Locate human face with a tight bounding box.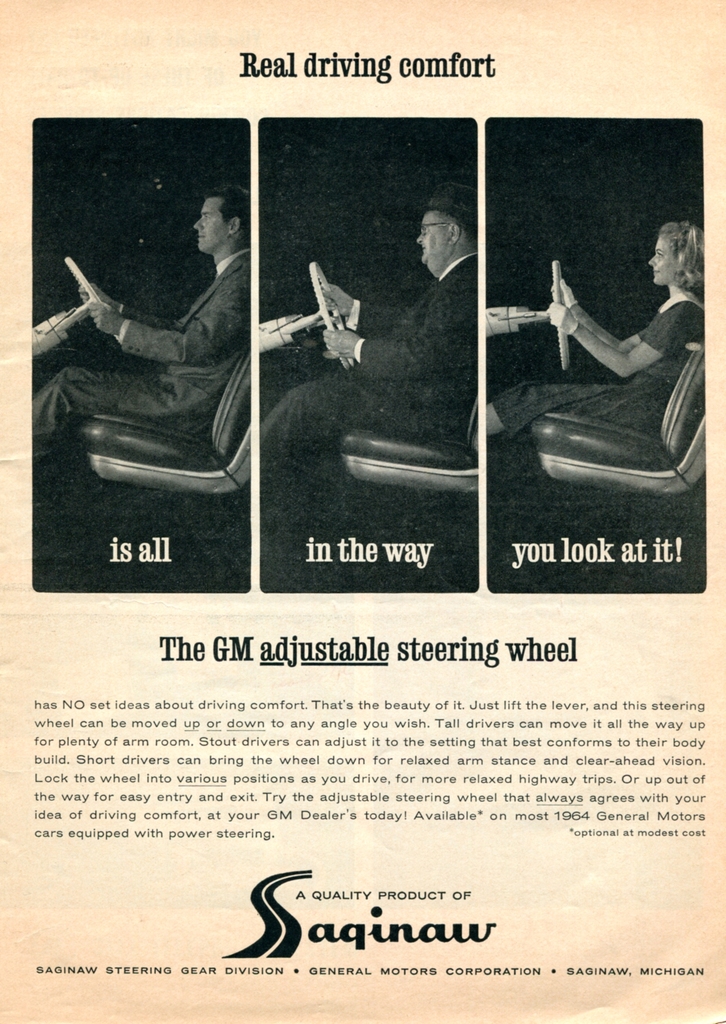
bbox=(647, 220, 680, 287).
